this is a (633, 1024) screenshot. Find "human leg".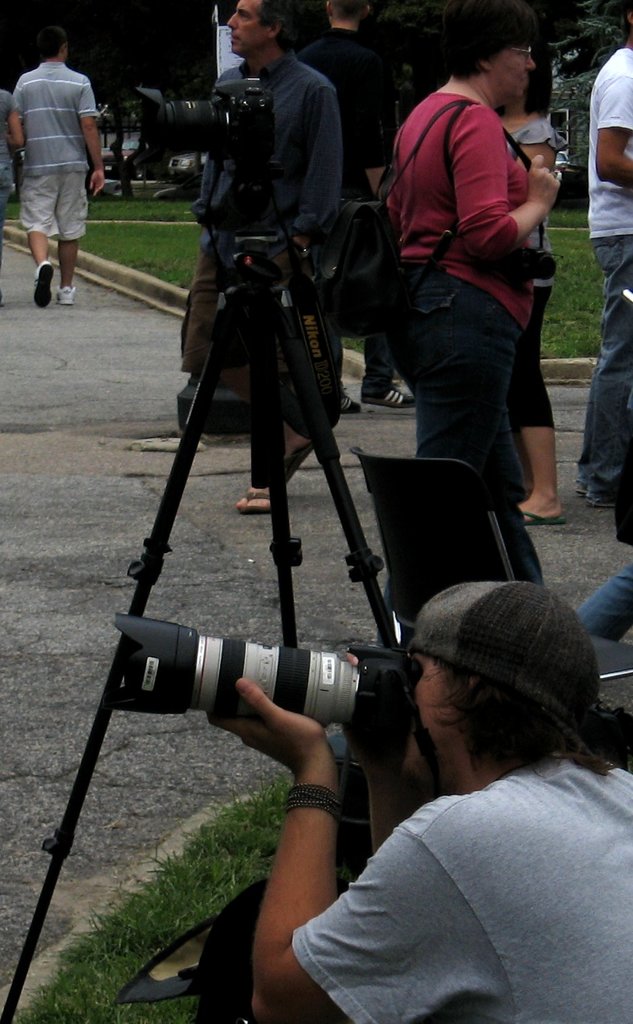
Bounding box: 27/176/59/303.
